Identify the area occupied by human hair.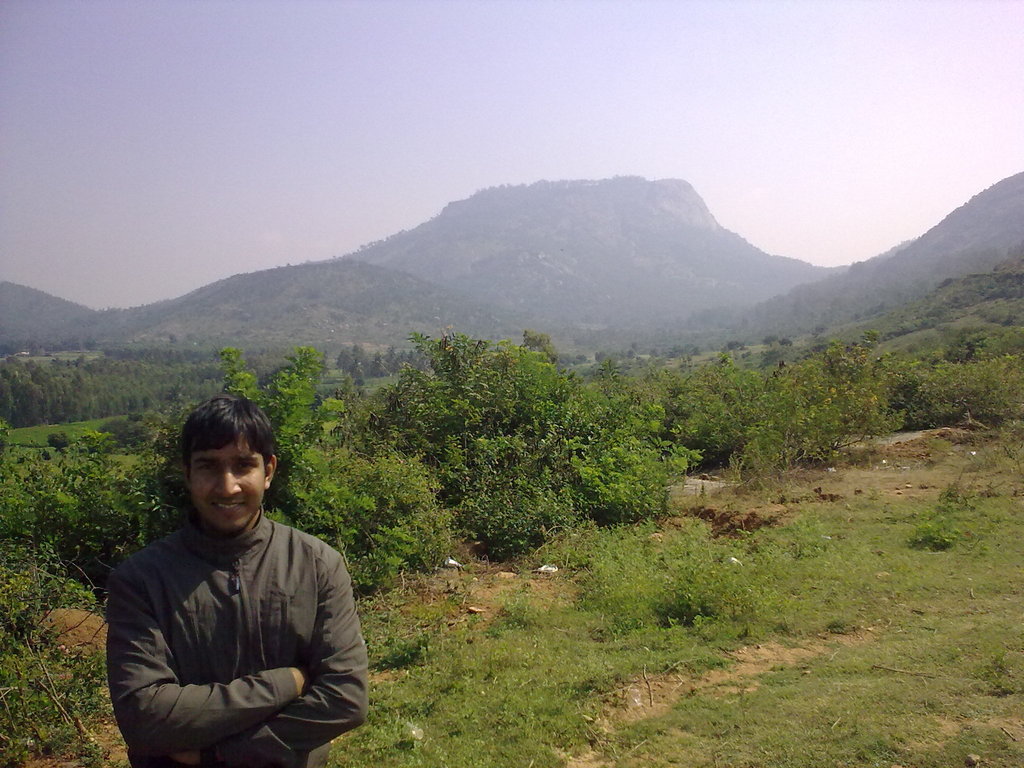
Area: select_region(167, 388, 280, 472).
